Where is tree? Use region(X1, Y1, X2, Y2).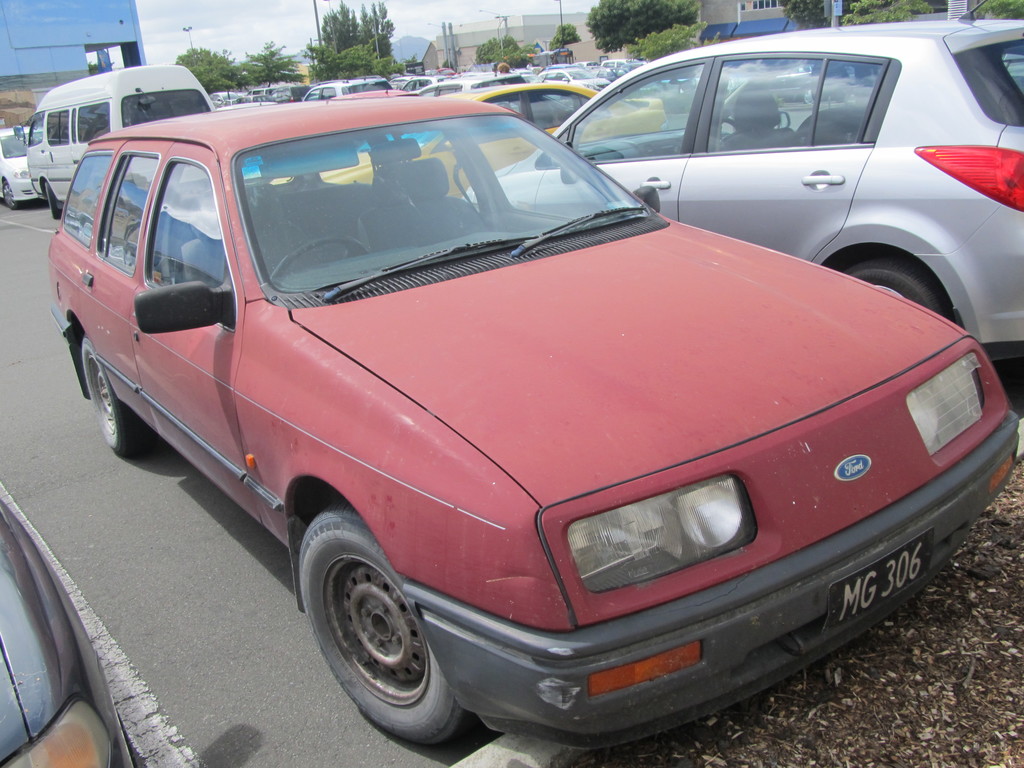
region(474, 29, 532, 67).
